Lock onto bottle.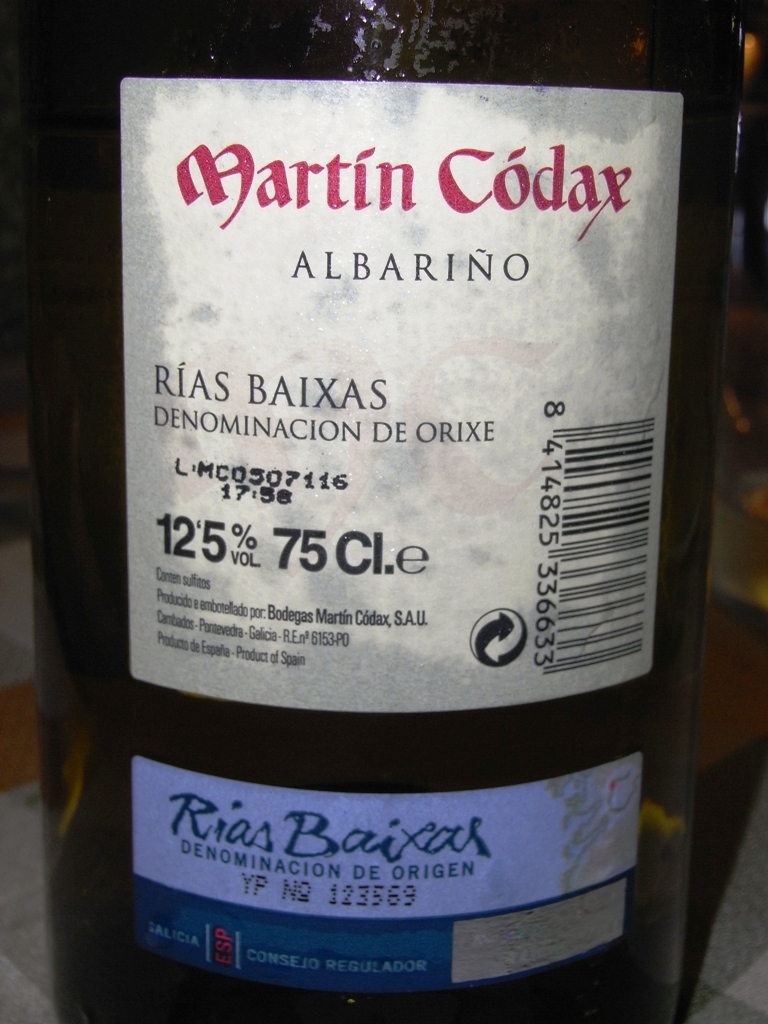
Locked: select_region(49, 0, 754, 976).
